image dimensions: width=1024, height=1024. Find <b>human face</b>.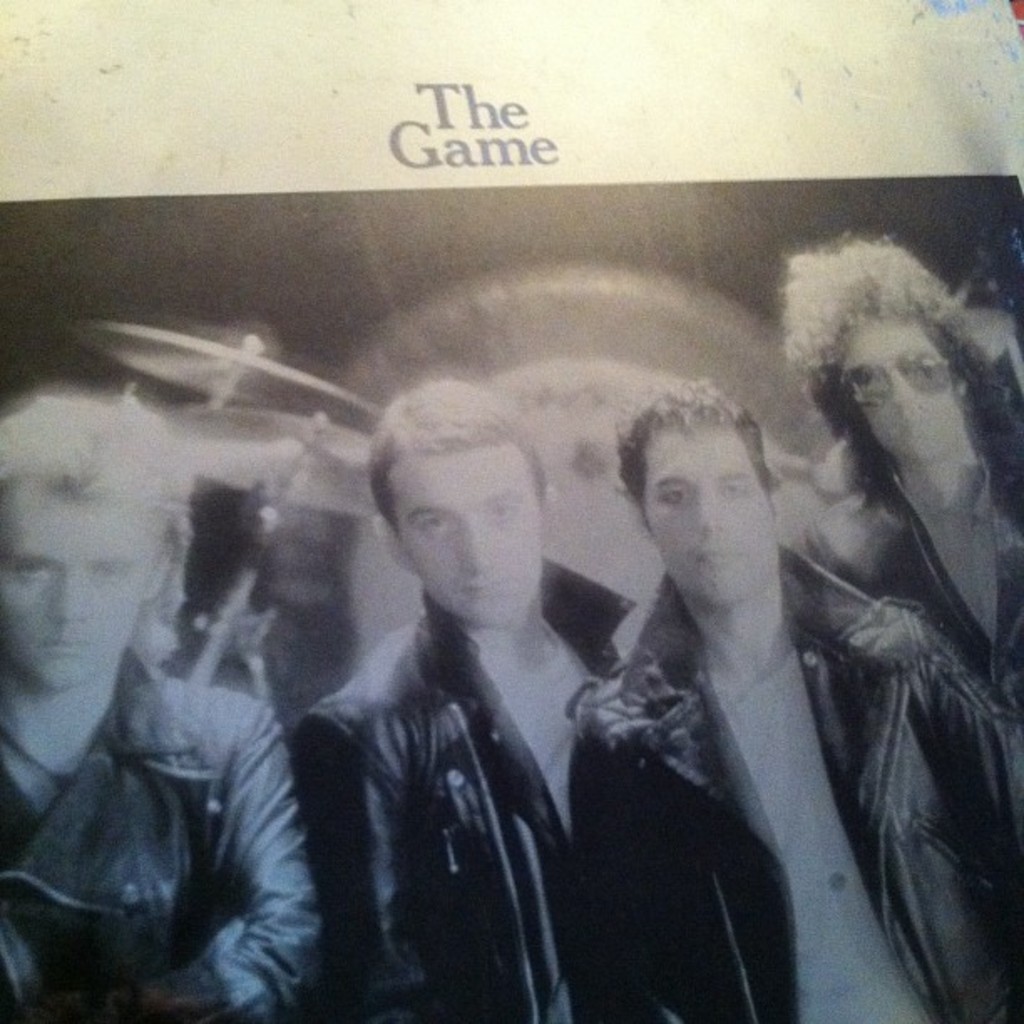
{"left": 390, "top": 443, "right": 542, "bottom": 627}.
